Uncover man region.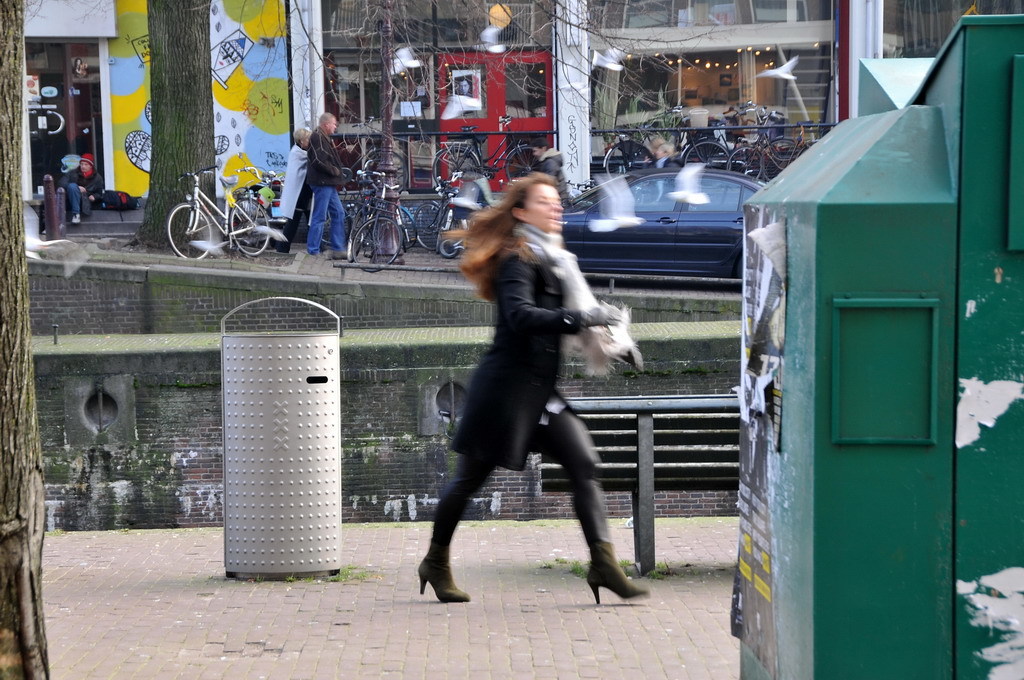
Uncovered: locate(54, 154, 104, 223).
